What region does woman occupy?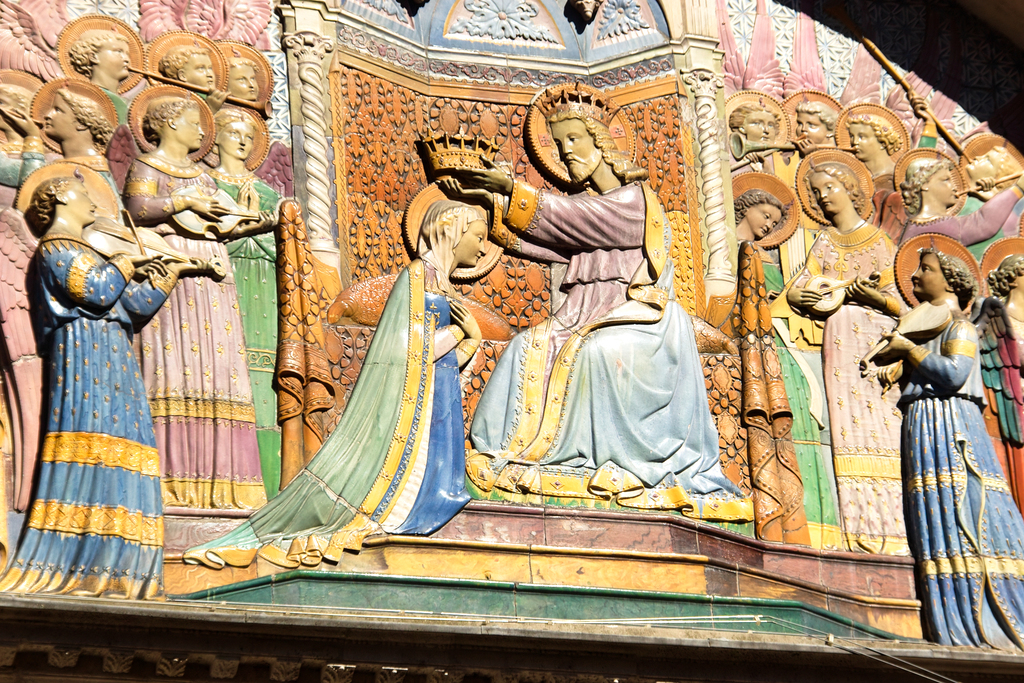
[x1=981, y1=252, x2=1023, y2=352].
